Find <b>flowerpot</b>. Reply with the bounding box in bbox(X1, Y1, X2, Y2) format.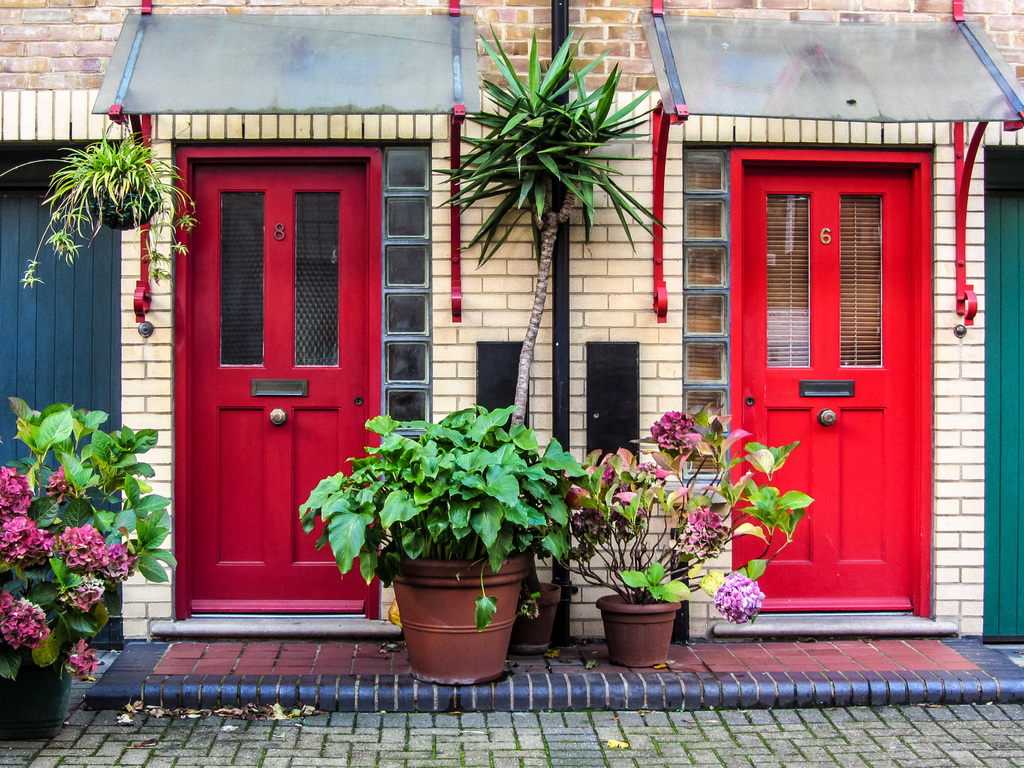
bbox(387, 544, 530, 689).
